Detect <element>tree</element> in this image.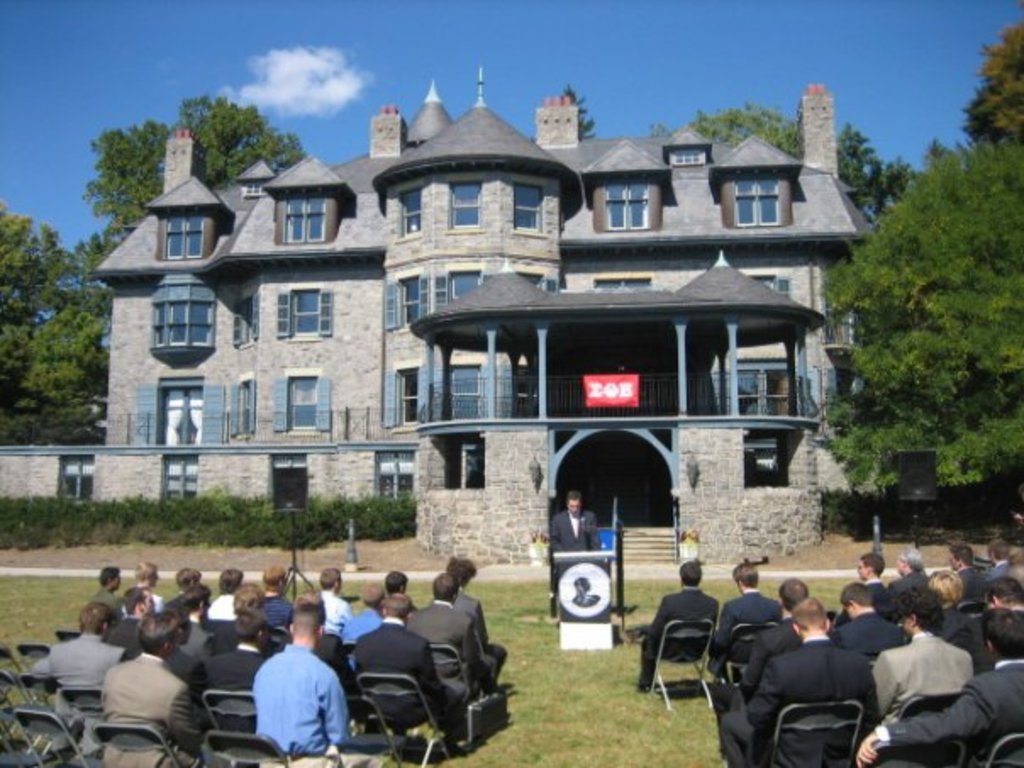
Detection: crop(83, 88, 317, 239).
